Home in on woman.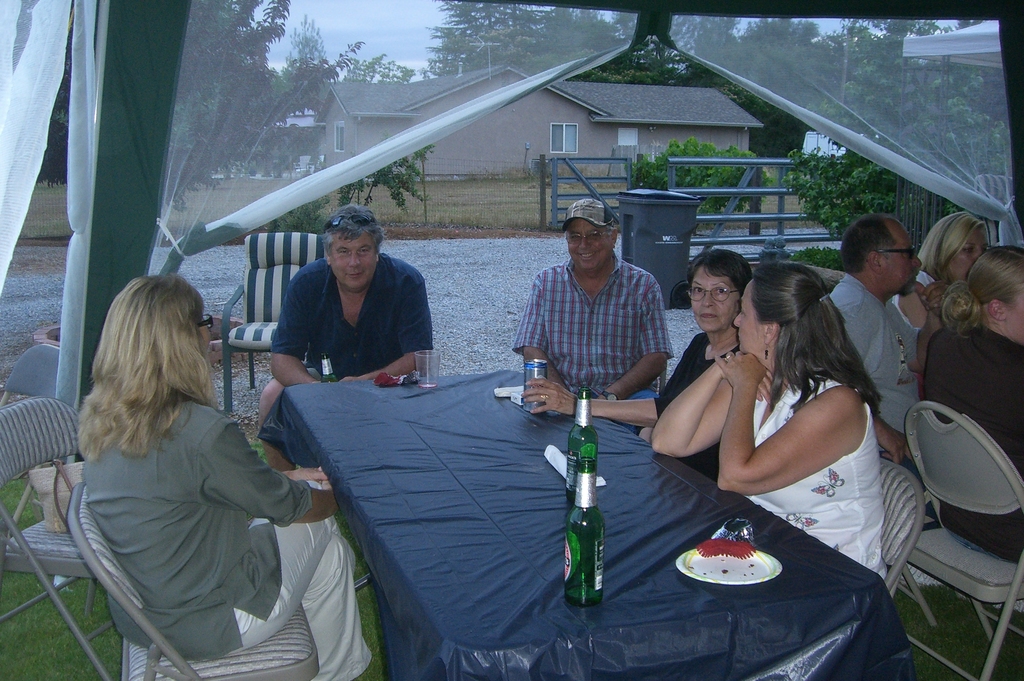
Homed in at bbox=[72, 272, 371, 680].
